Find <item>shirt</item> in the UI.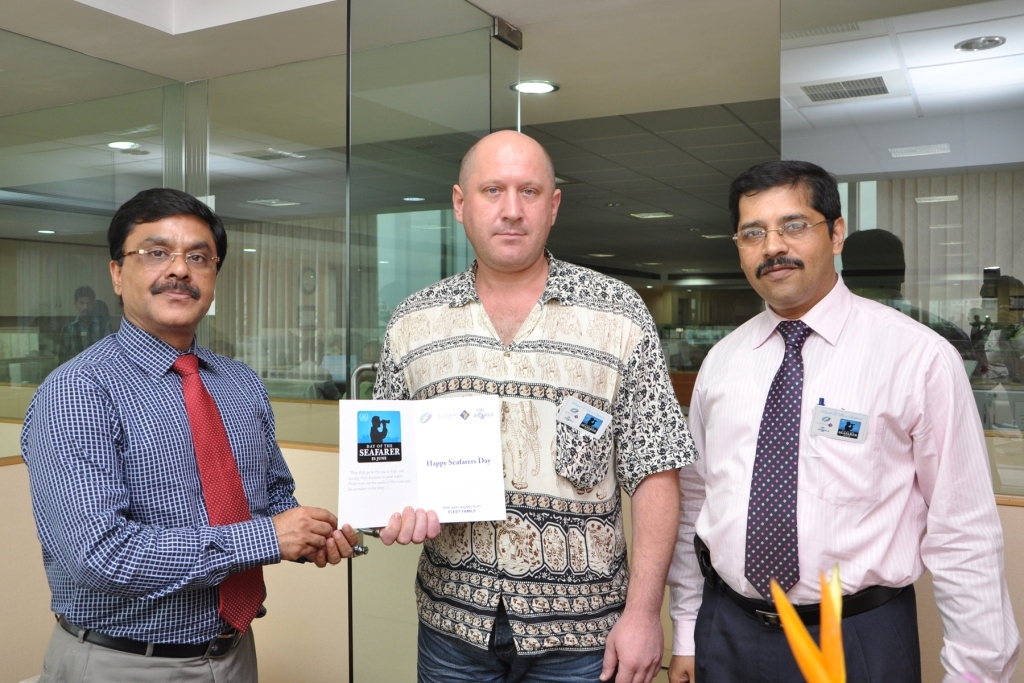
UI element at (365,239,706,659).
